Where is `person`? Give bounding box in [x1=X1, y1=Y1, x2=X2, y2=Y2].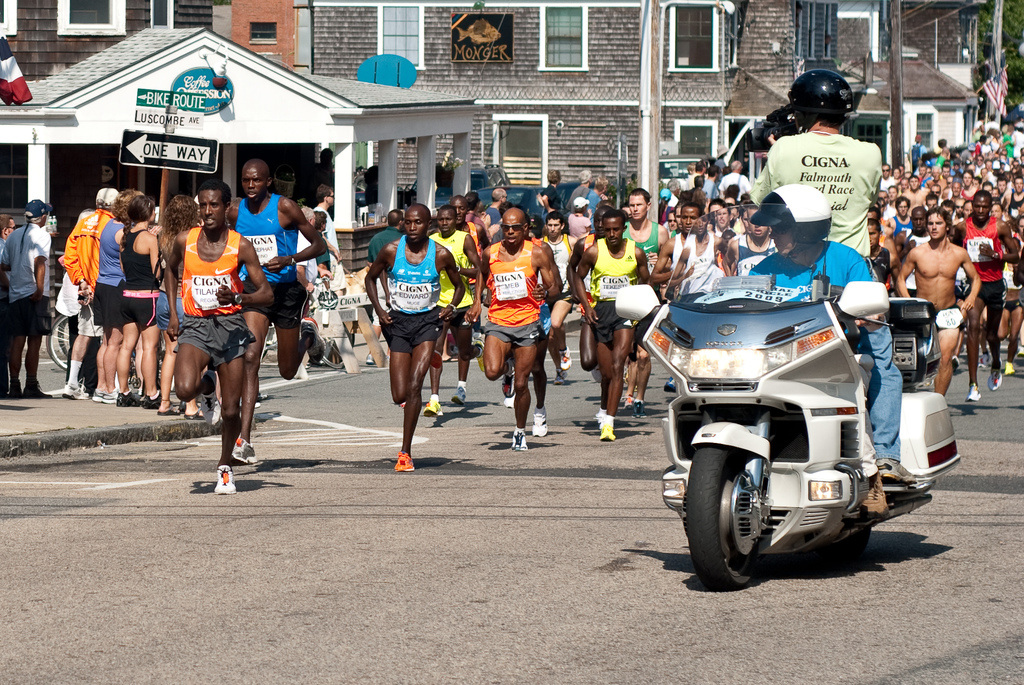
[x1=229, y1=159, x2=325, y2=462].
